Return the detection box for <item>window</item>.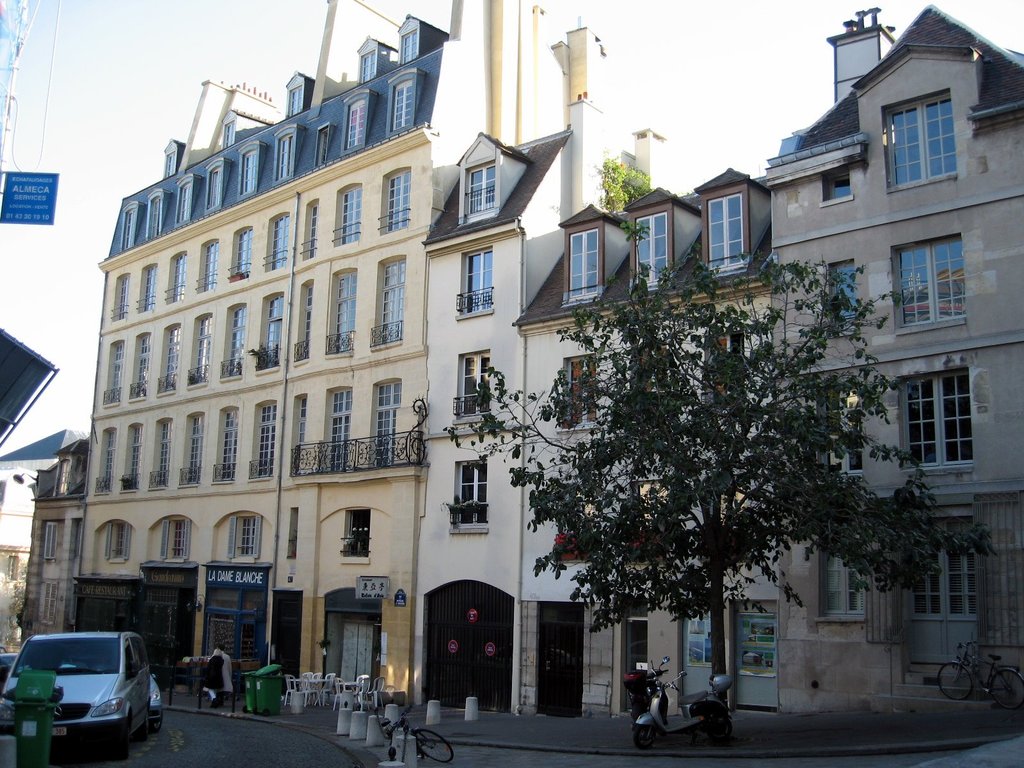
<box>385,166,413,230</box>.
